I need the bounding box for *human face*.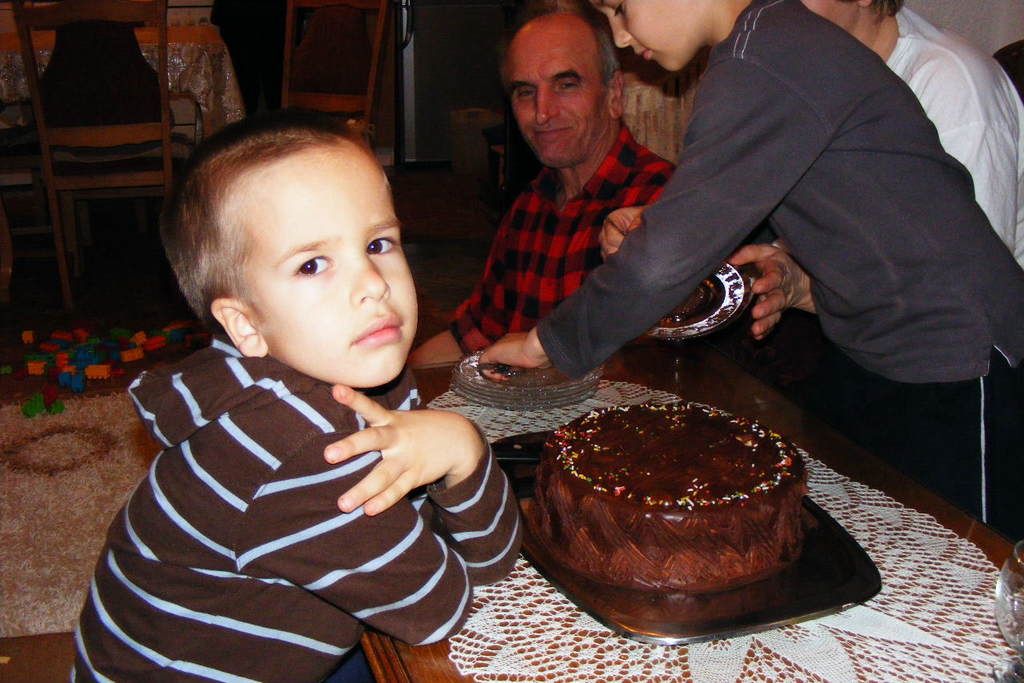
Here it is: bbox=(505, 22, 610, 166).
